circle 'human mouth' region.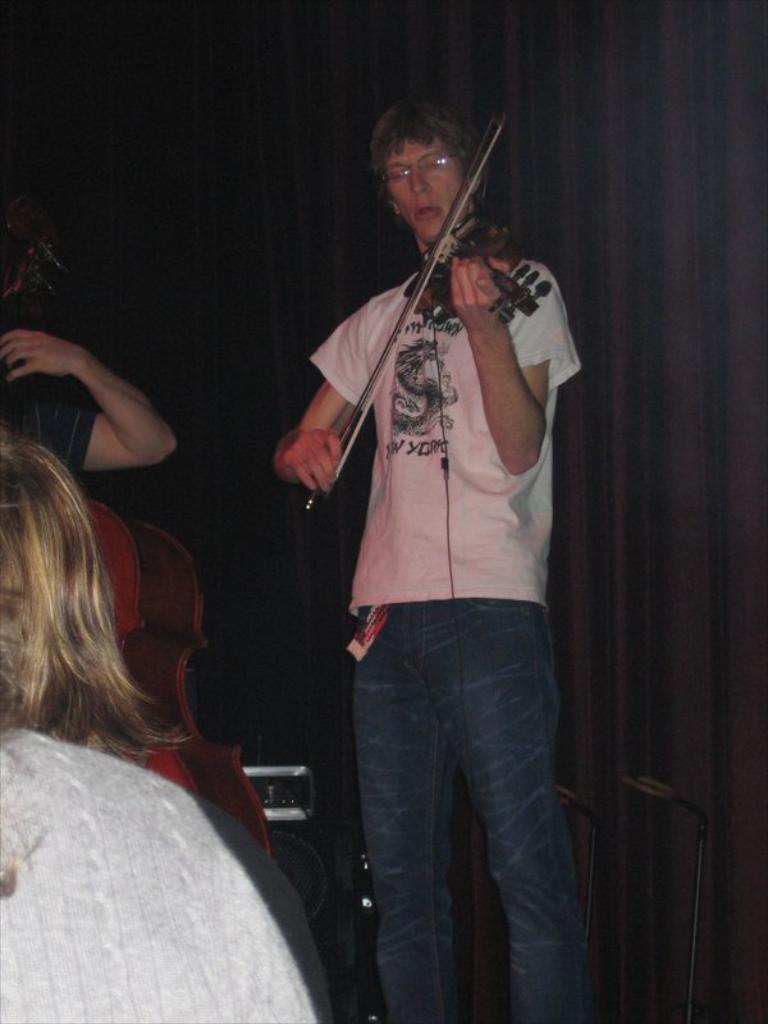
Region: box(413, 202, 443, 223).
